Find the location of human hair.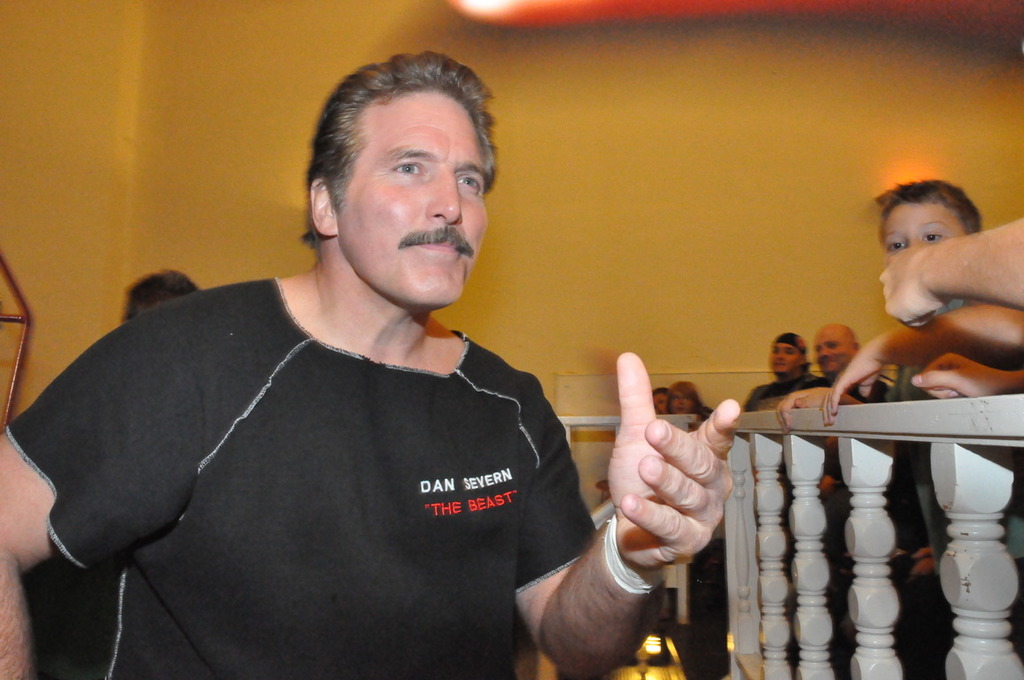
Location: {"left": 881, "top": 176, "right": 983, "bottom": 234}.
